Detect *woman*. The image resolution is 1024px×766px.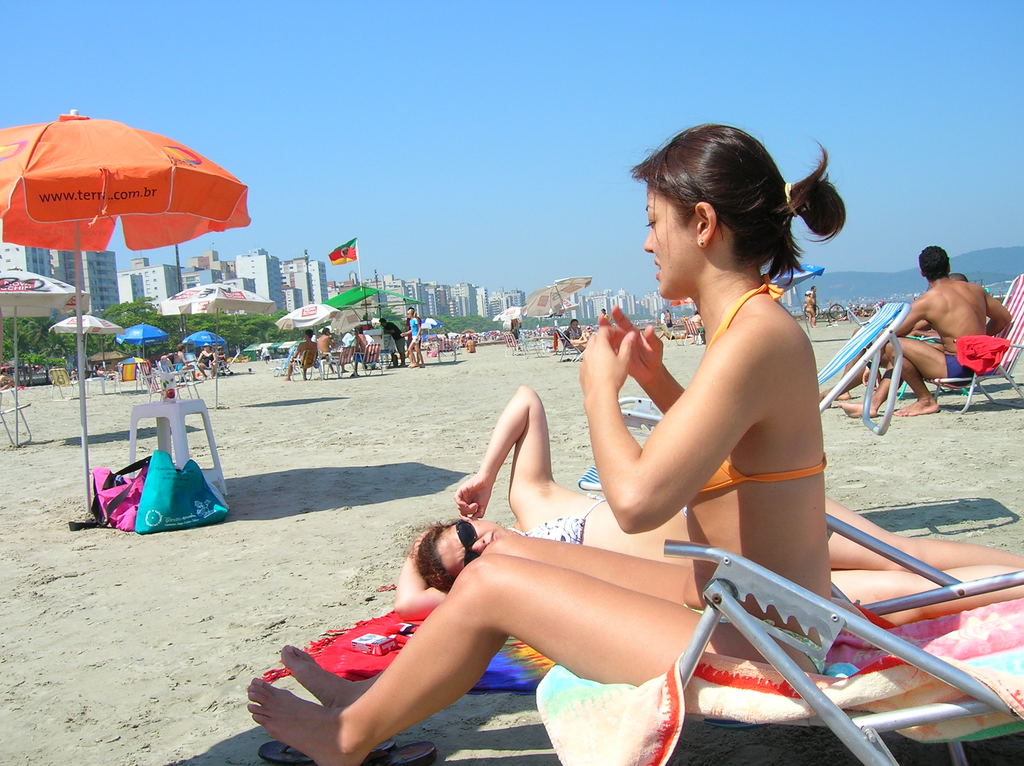
599:306:613:323.
